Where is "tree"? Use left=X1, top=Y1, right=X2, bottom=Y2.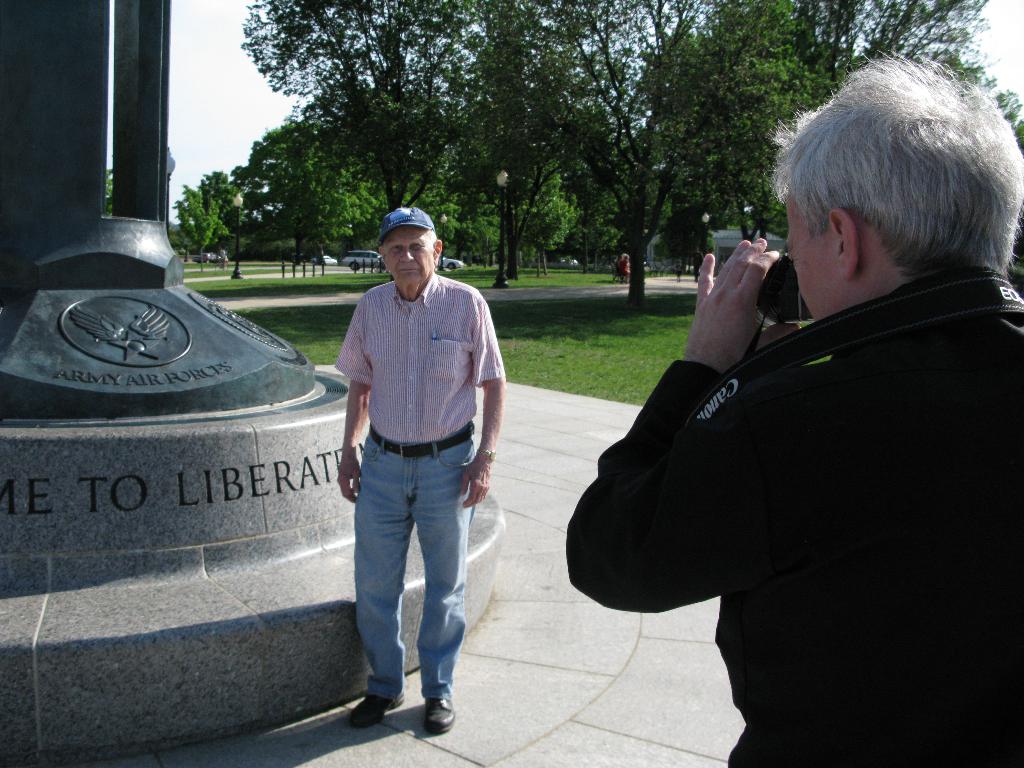
left=790, top=0, right=995, bottom=85.
